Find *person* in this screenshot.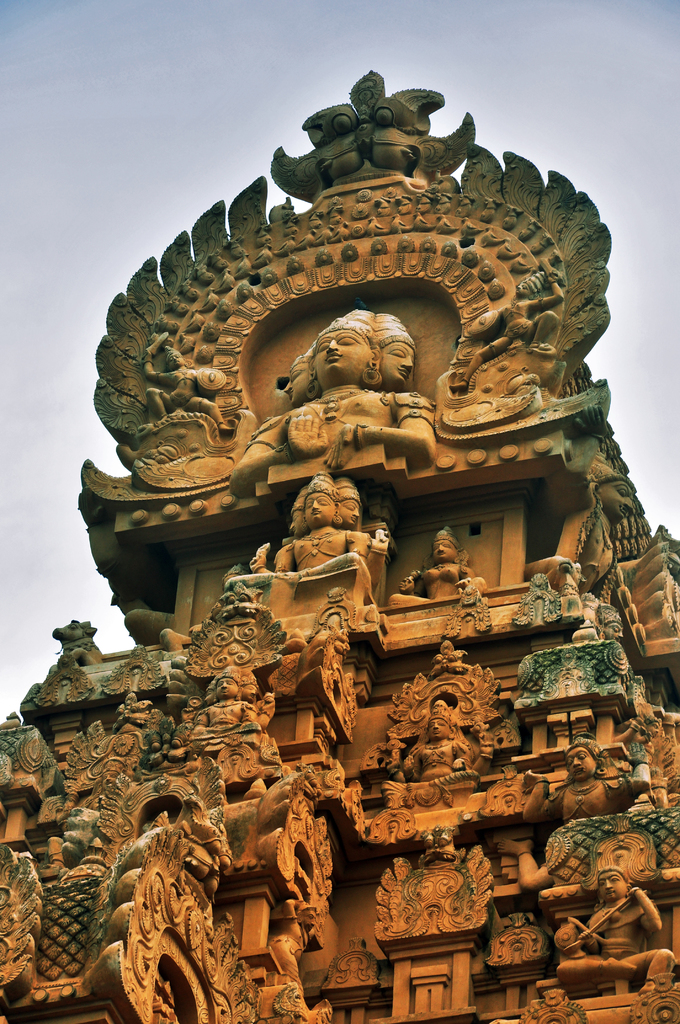
The bounding box for *person* is (553,861,676,994).
